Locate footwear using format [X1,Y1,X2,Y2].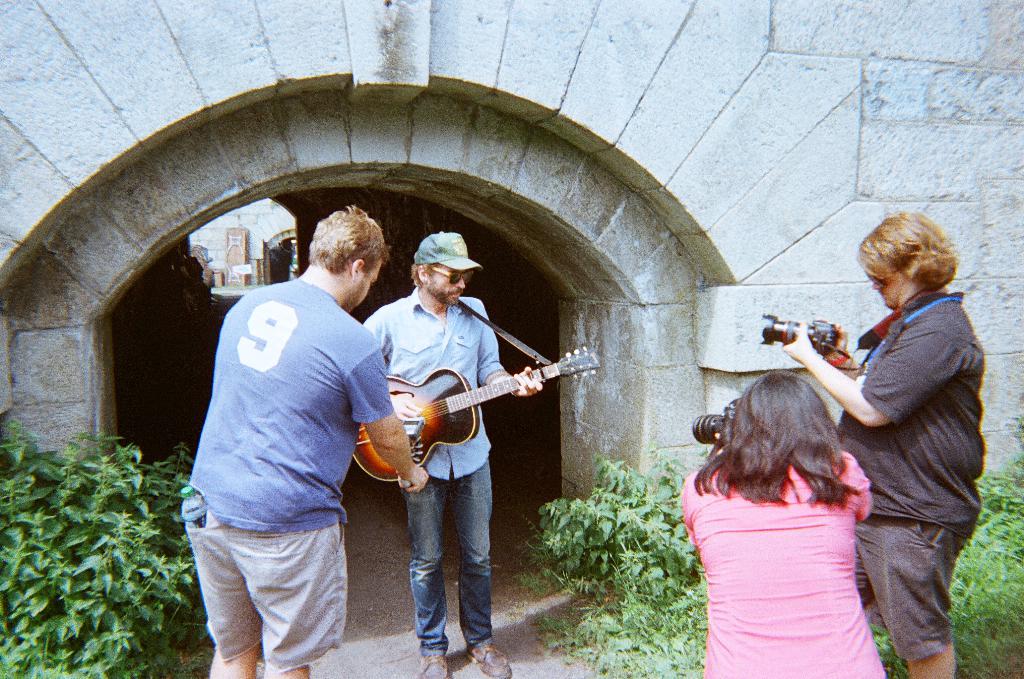
[418,655,451,678].
